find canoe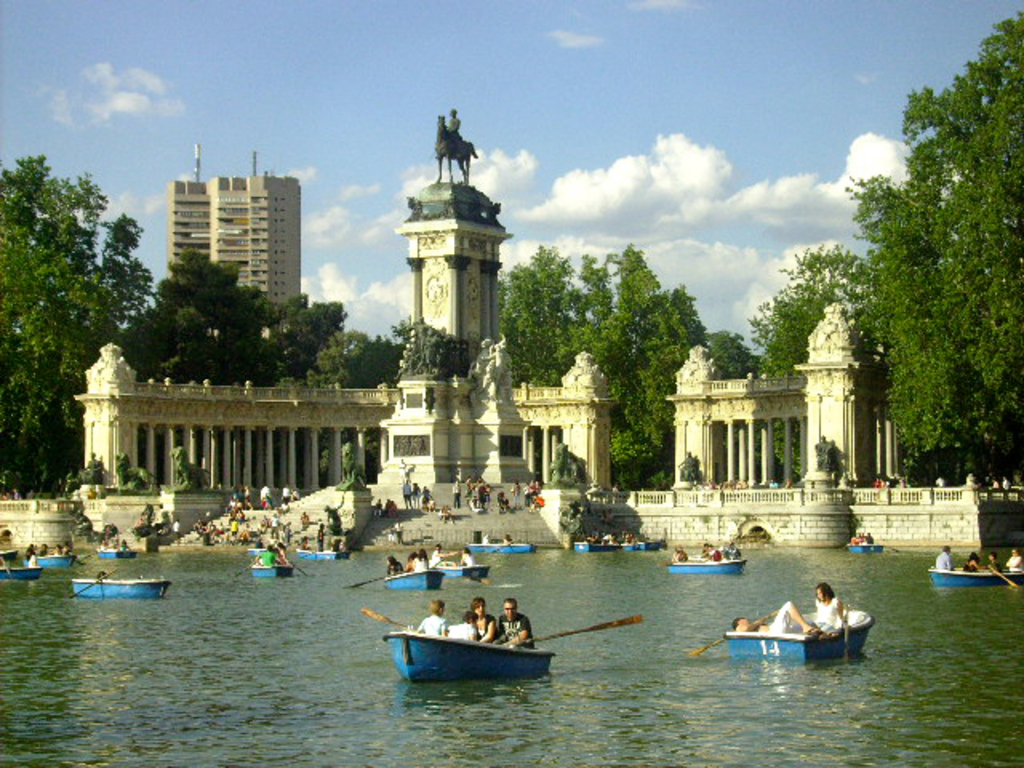
l=387, t=563, r=445, b=590
